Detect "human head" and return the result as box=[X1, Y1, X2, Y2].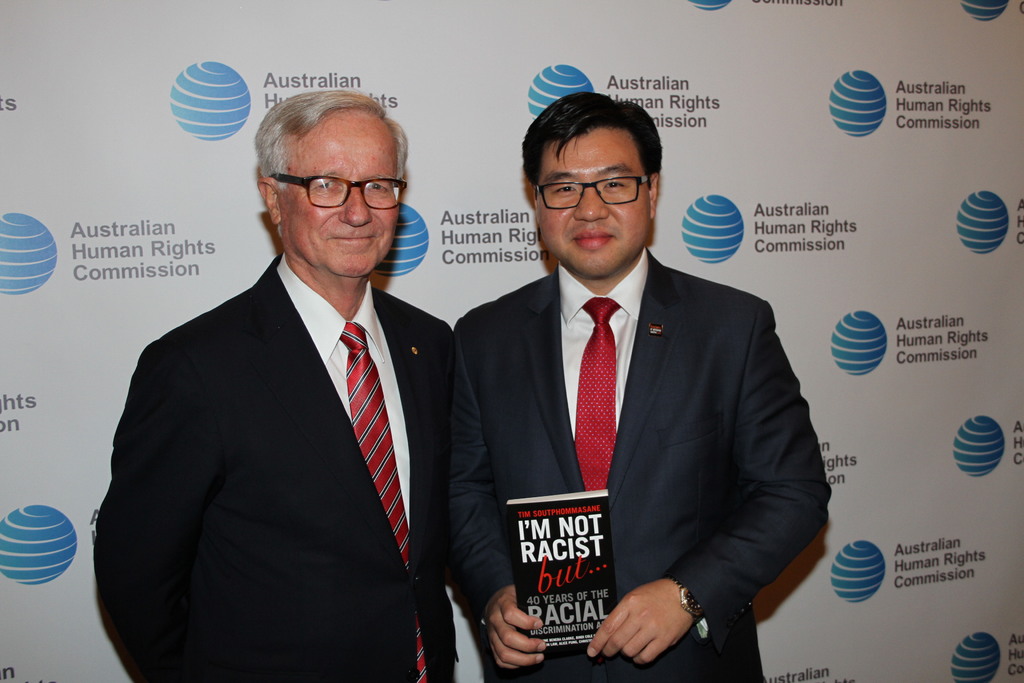
box=[252, 86, 412, 279].
